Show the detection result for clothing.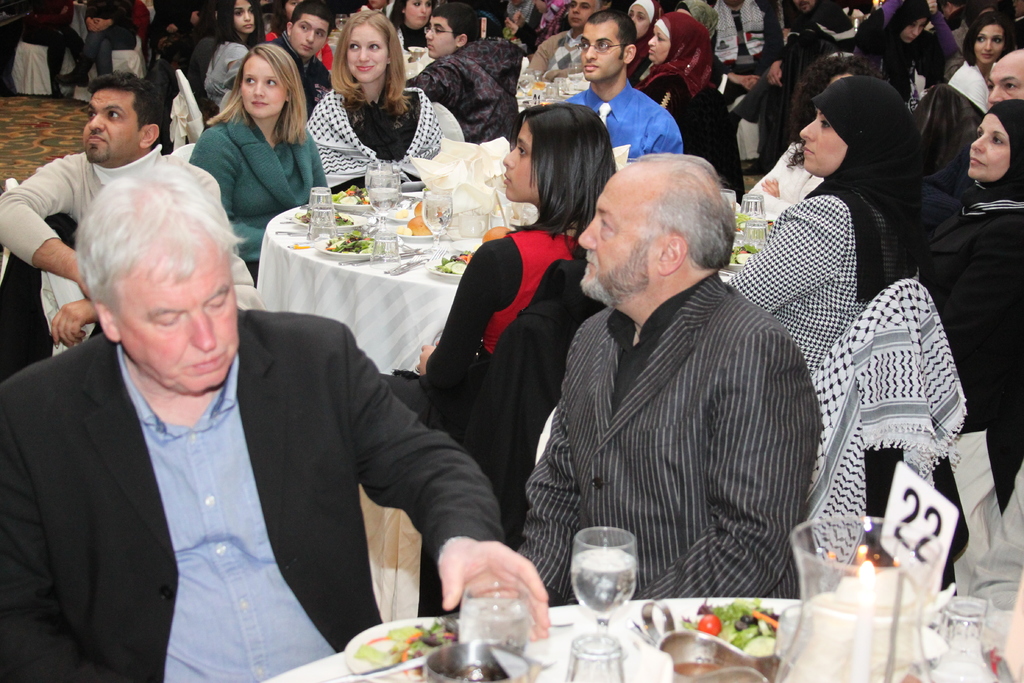
(788,0,881,76).
